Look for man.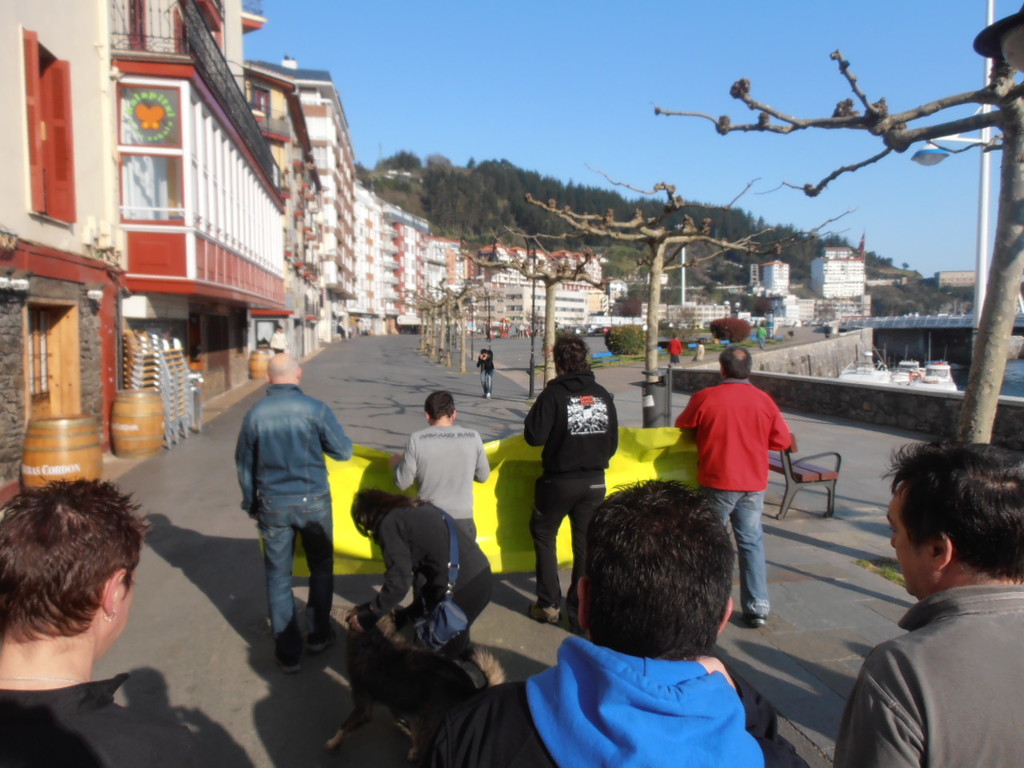
Found: left=433, top=482, right=798, bottom=767.
